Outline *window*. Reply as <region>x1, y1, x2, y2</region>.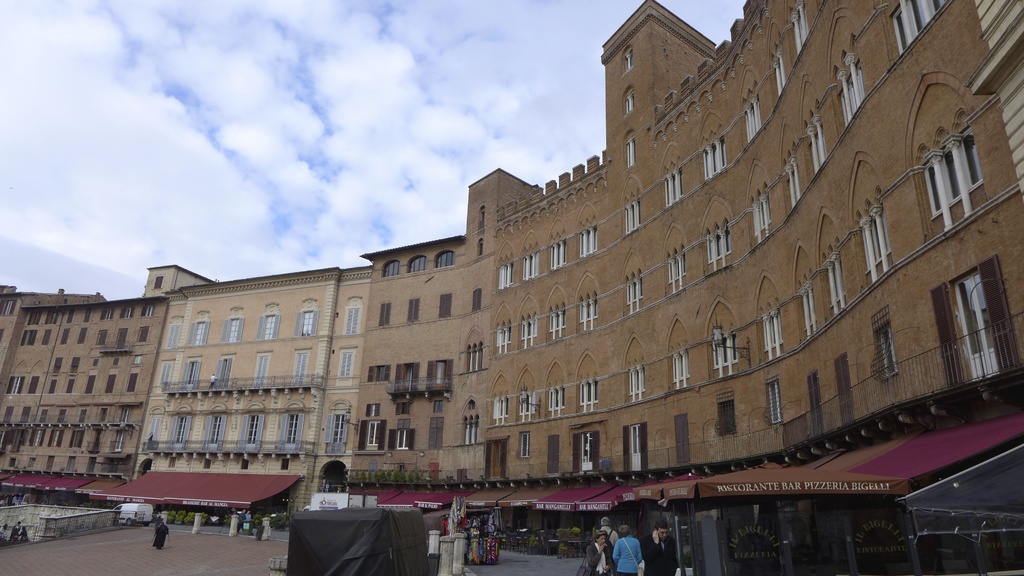
<region>445, 293, 453, 317</region>.
